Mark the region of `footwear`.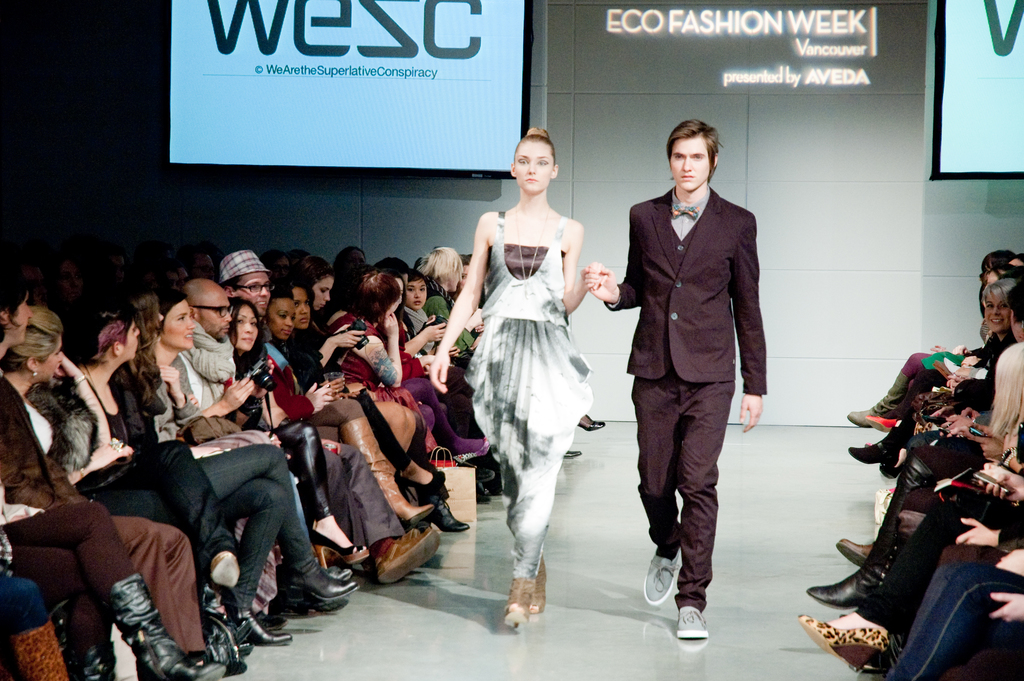
Region: (211,554,239,590).
